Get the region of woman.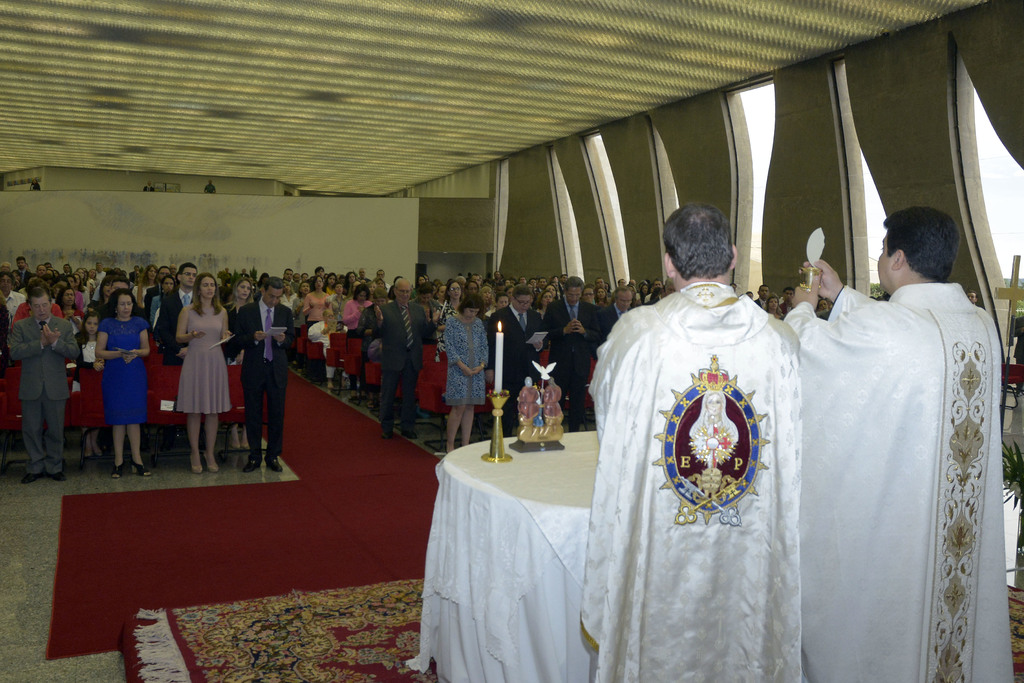
bbox=(56, 285, 85, 336).
